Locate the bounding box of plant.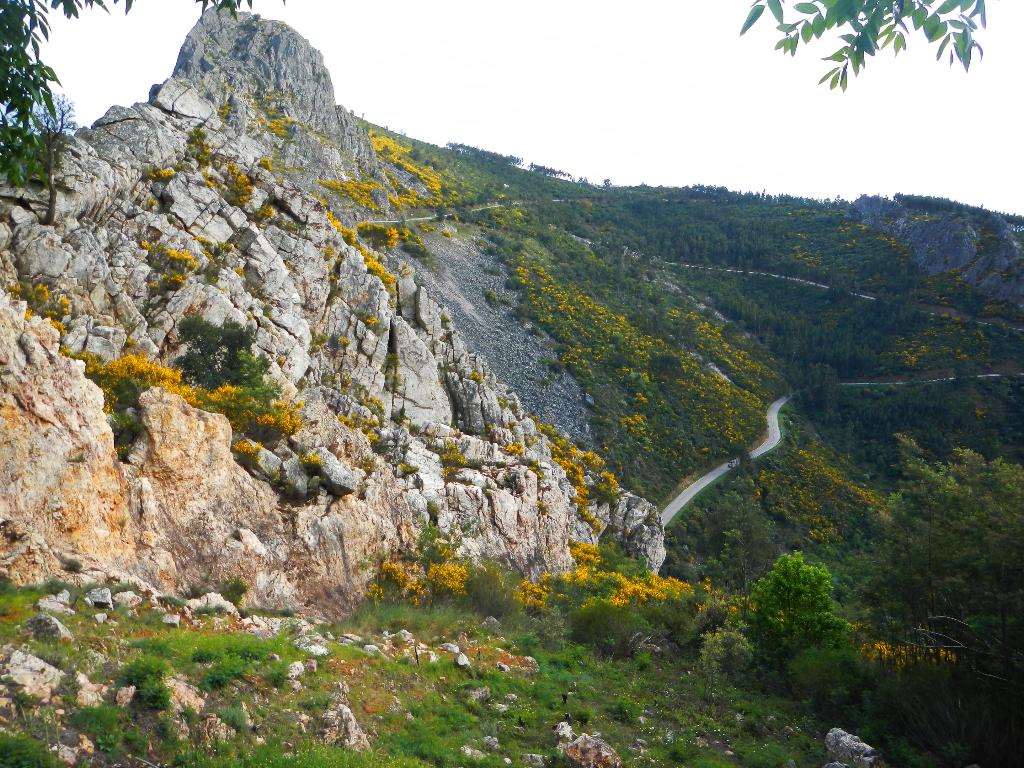
Bounding box: bbox=[233, 265, 246, 278].
